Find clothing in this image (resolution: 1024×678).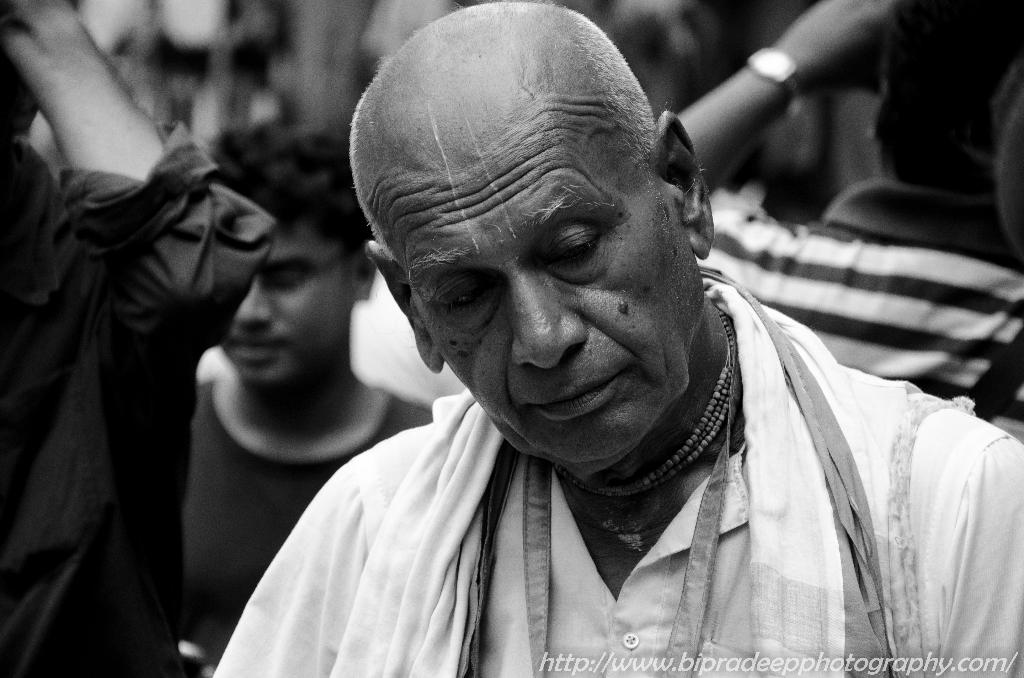
x1=182 y1=352 x2=447 y2=677.
